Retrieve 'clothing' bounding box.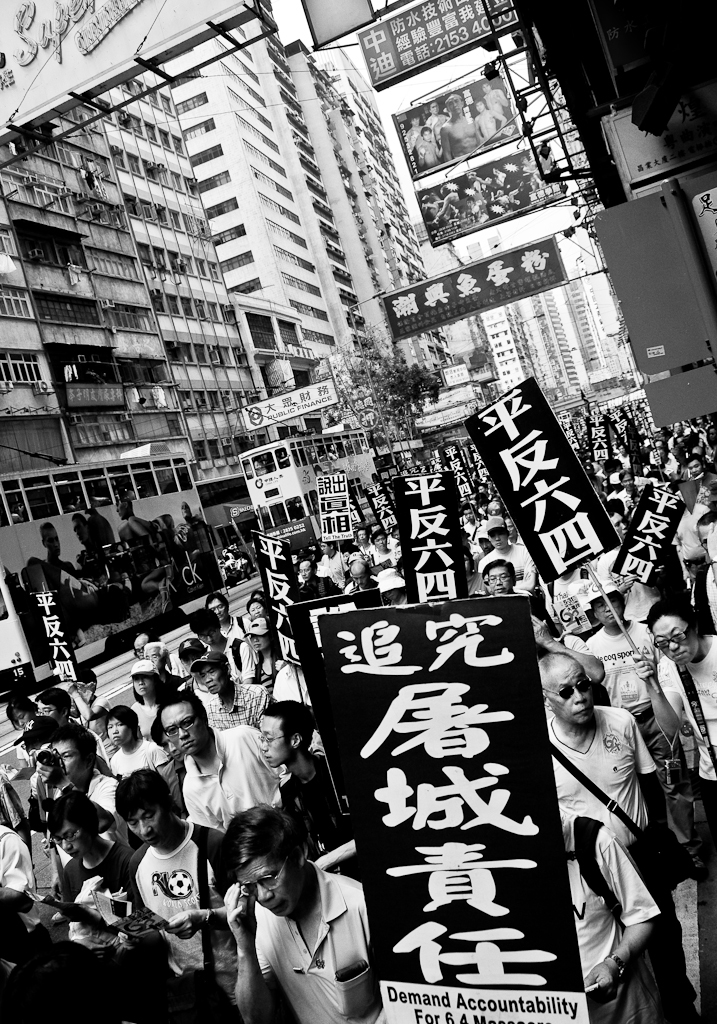
Bounding box: {"x1": 648, "y1": 615, "x2": 711, "y2": 845}.
